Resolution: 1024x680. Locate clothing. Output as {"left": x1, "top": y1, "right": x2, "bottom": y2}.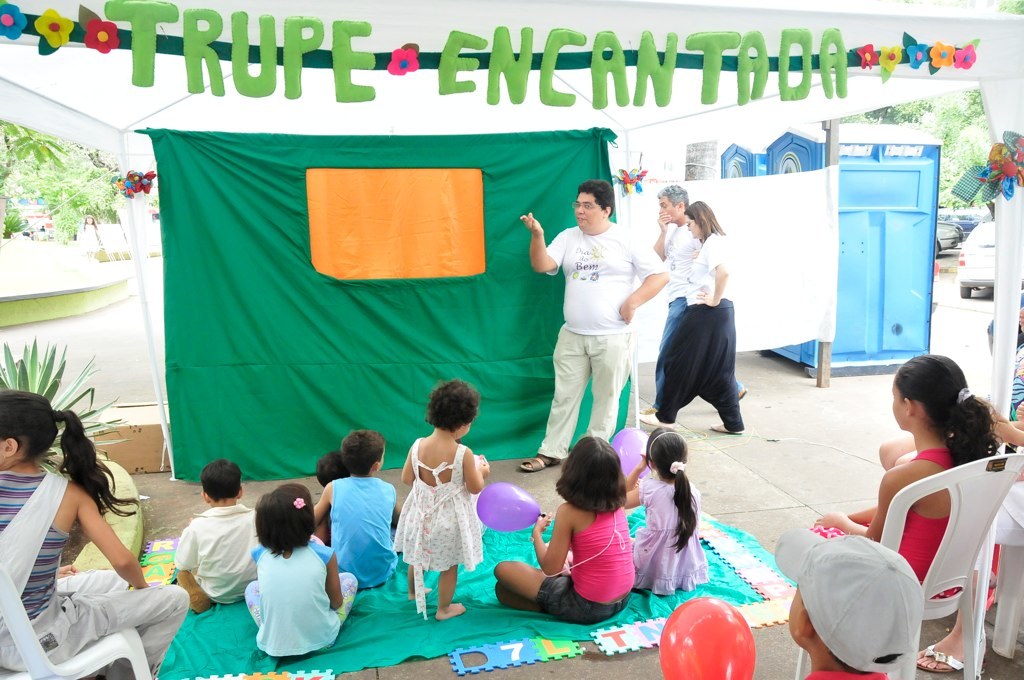
{"left": 549, "top": 195, "right": 658, "bottom": 442}.
